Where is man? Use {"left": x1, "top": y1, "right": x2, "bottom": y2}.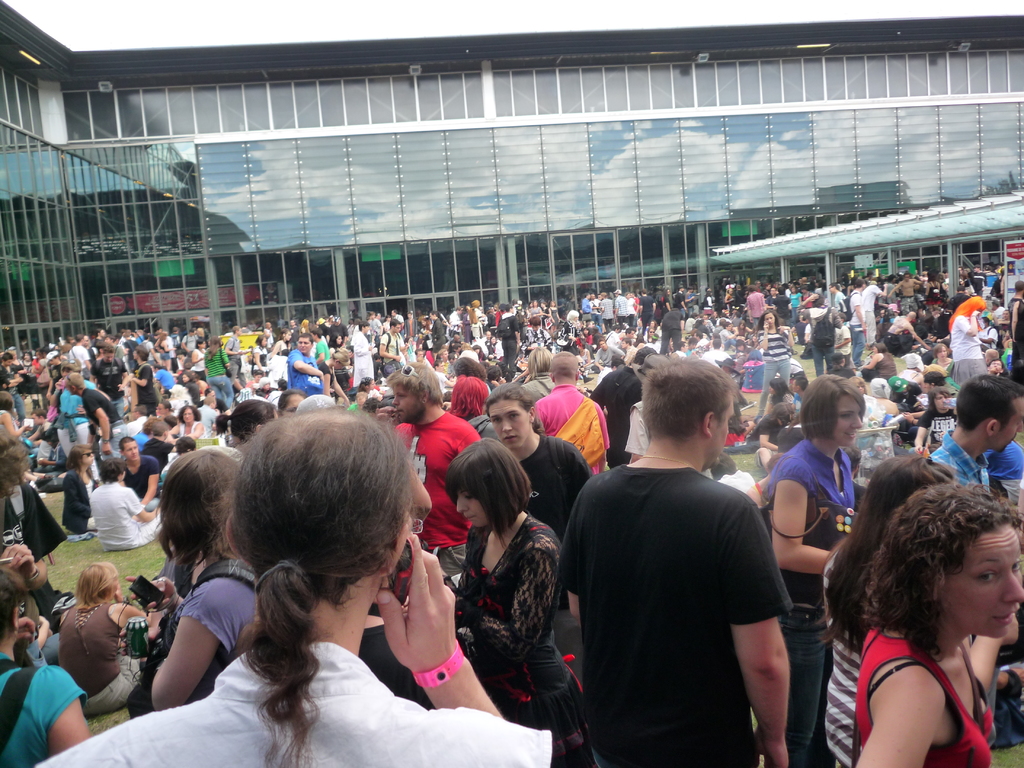
{"left": 793, "top": 288, "right": 799, "bottom": 312}.
